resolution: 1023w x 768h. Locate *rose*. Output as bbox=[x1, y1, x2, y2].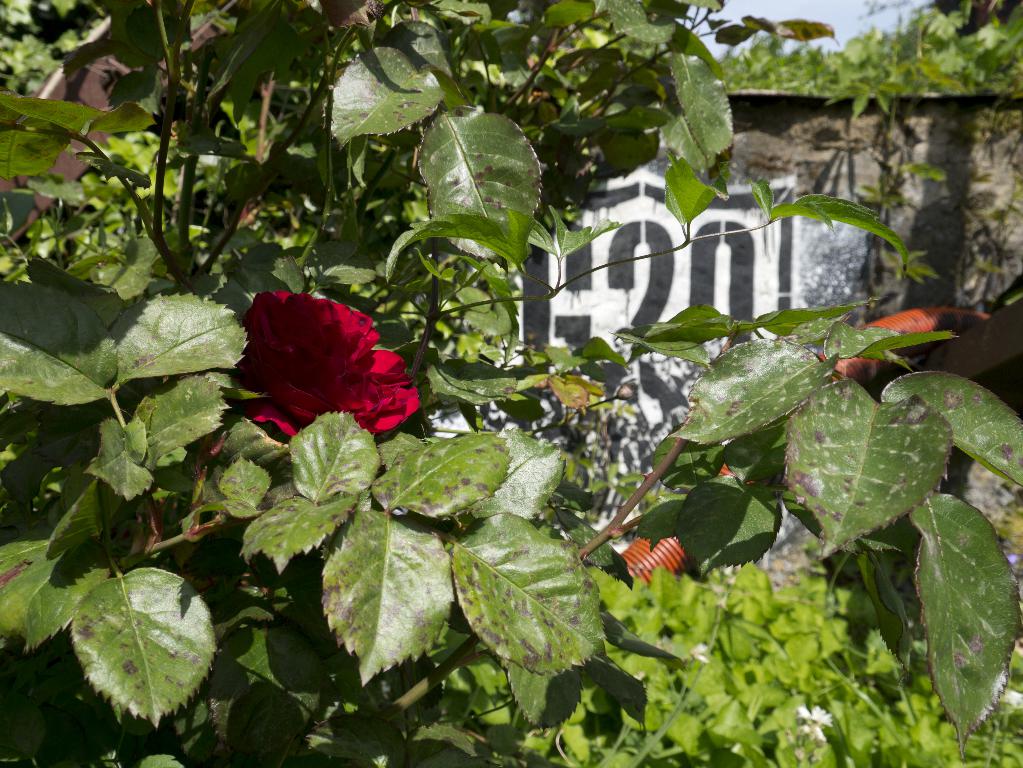
bbox=[246, 286, 419, 439].
